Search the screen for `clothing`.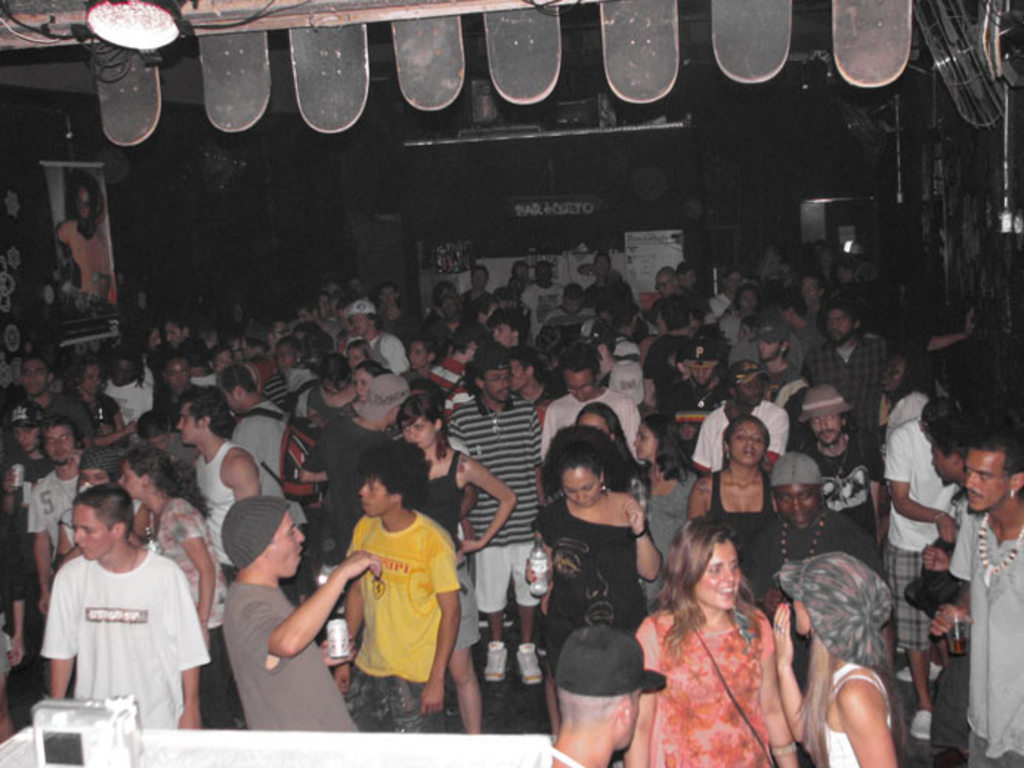
Found at left=143, top=433, right=197, bottom=467.
